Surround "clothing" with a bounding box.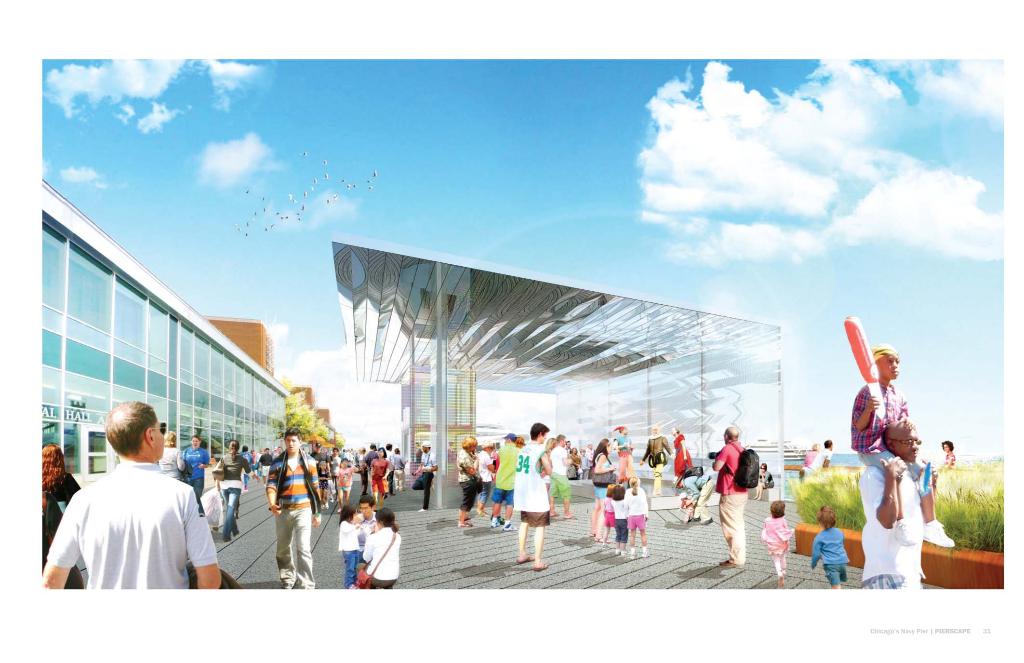
bbox(216, 455, 251, 540).
